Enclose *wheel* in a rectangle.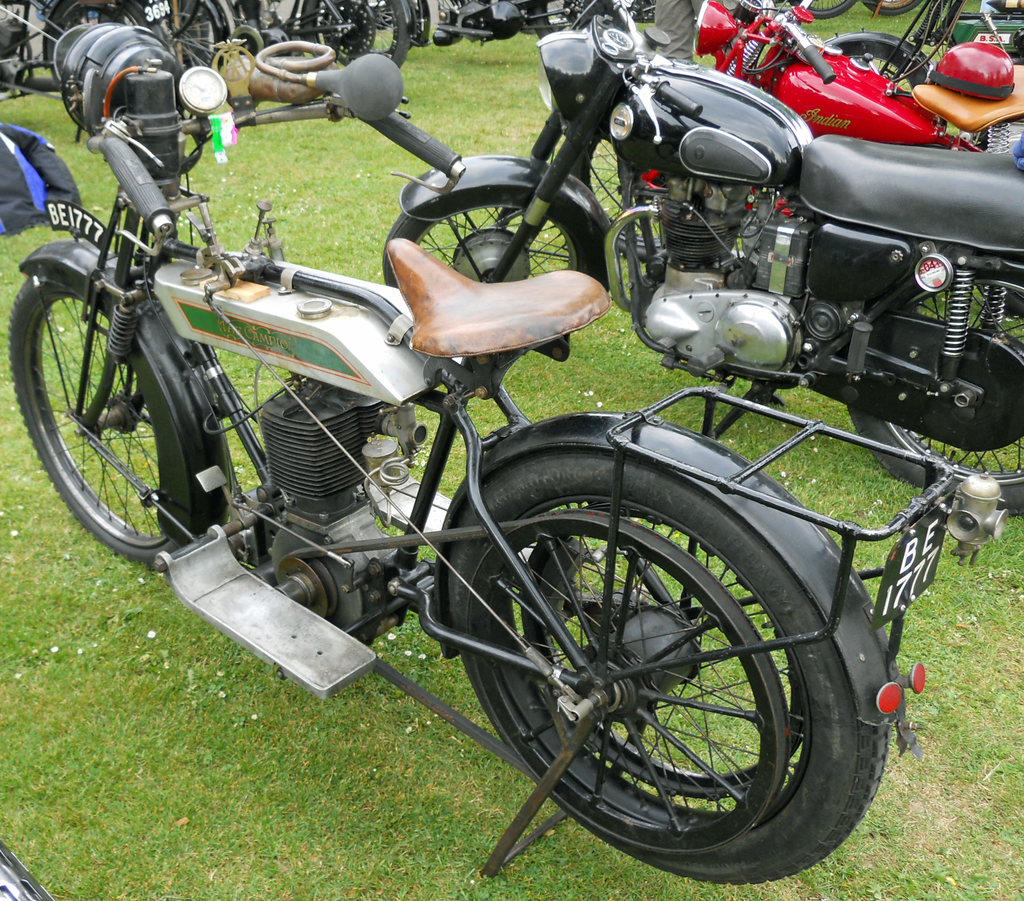
429 451 887 862.
